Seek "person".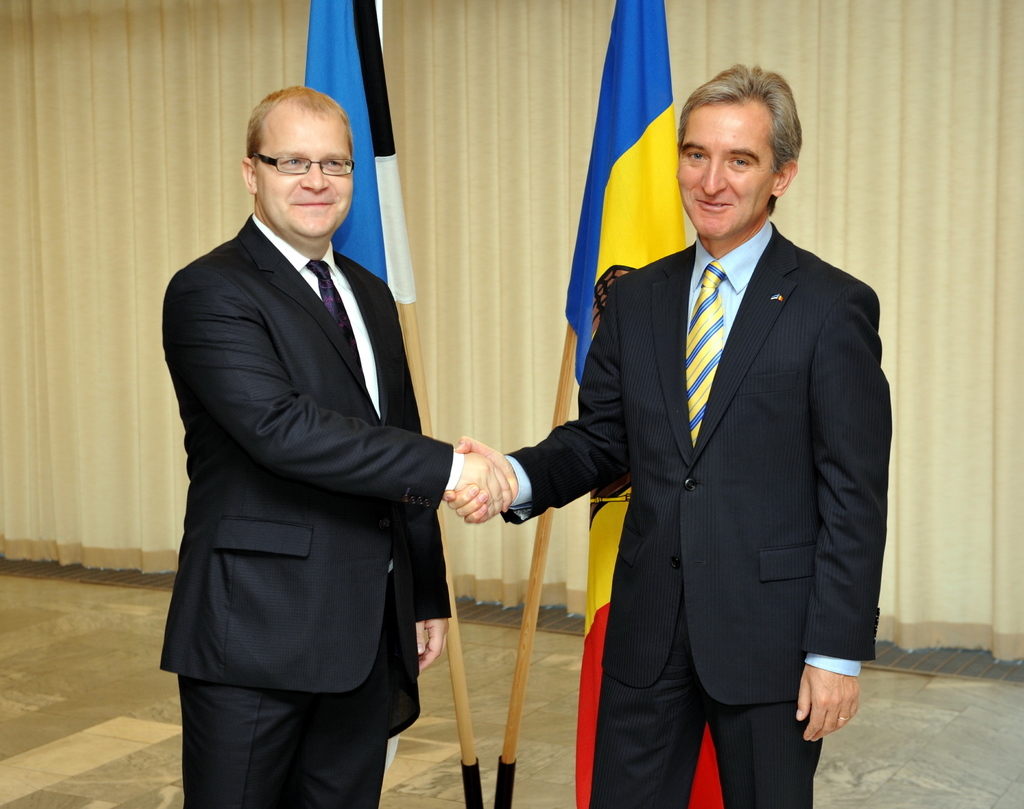
<box>153,86,517,808</box>.
